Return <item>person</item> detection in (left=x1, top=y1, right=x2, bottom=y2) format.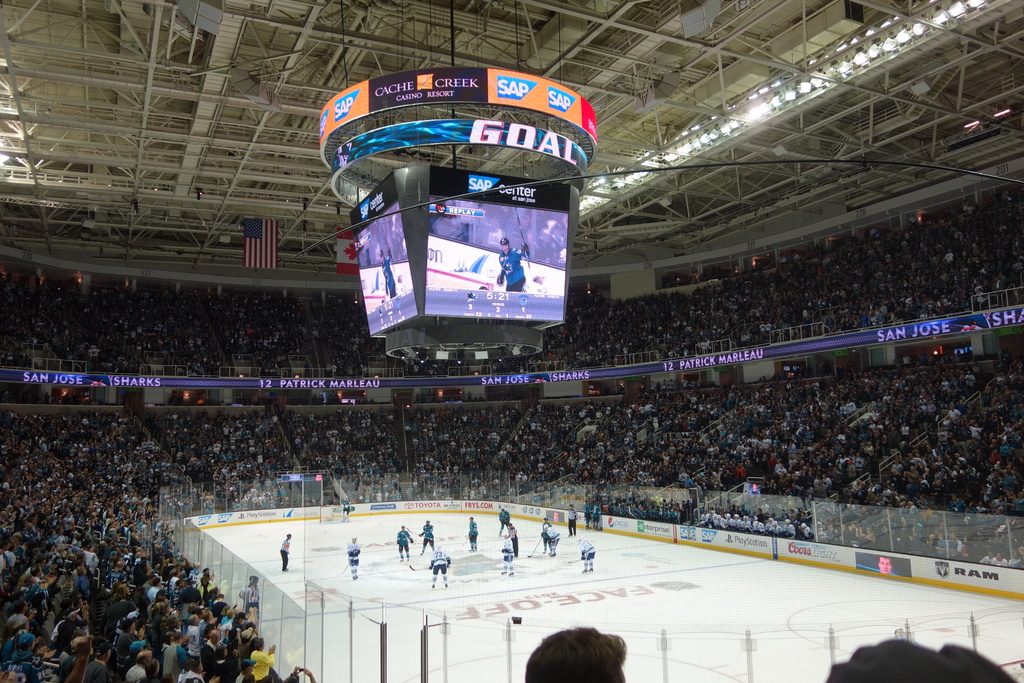
(left=413, top=519, right=446, bottom=552).
